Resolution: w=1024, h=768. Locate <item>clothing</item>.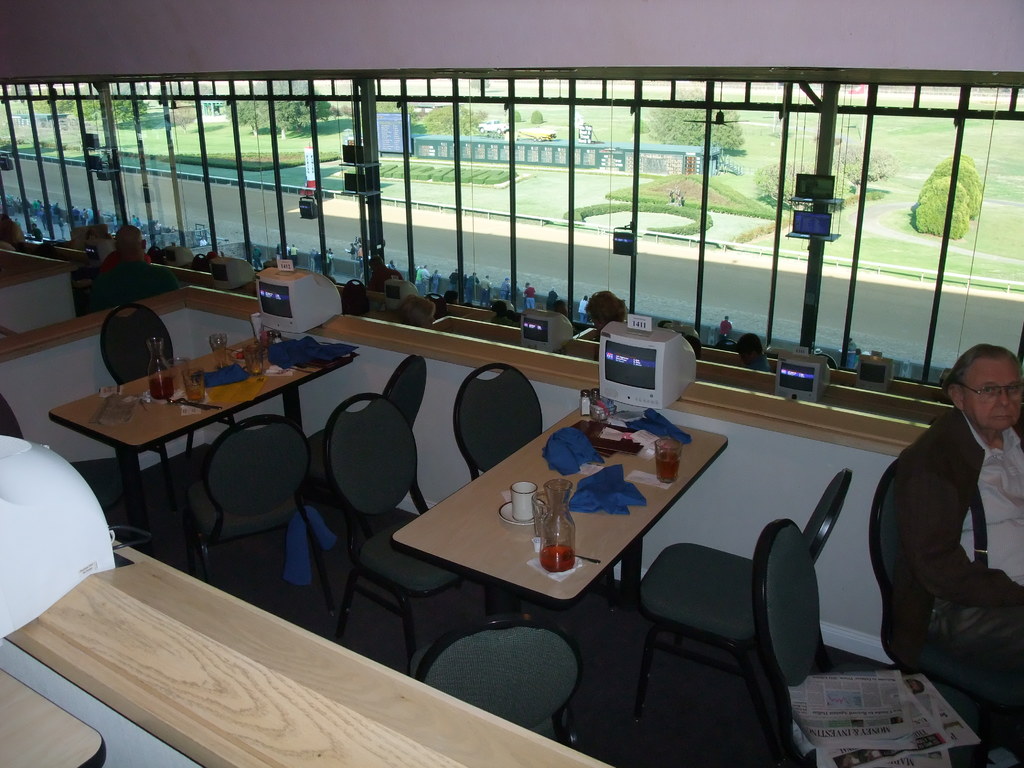
select_region(718, 319, 731, 344).
